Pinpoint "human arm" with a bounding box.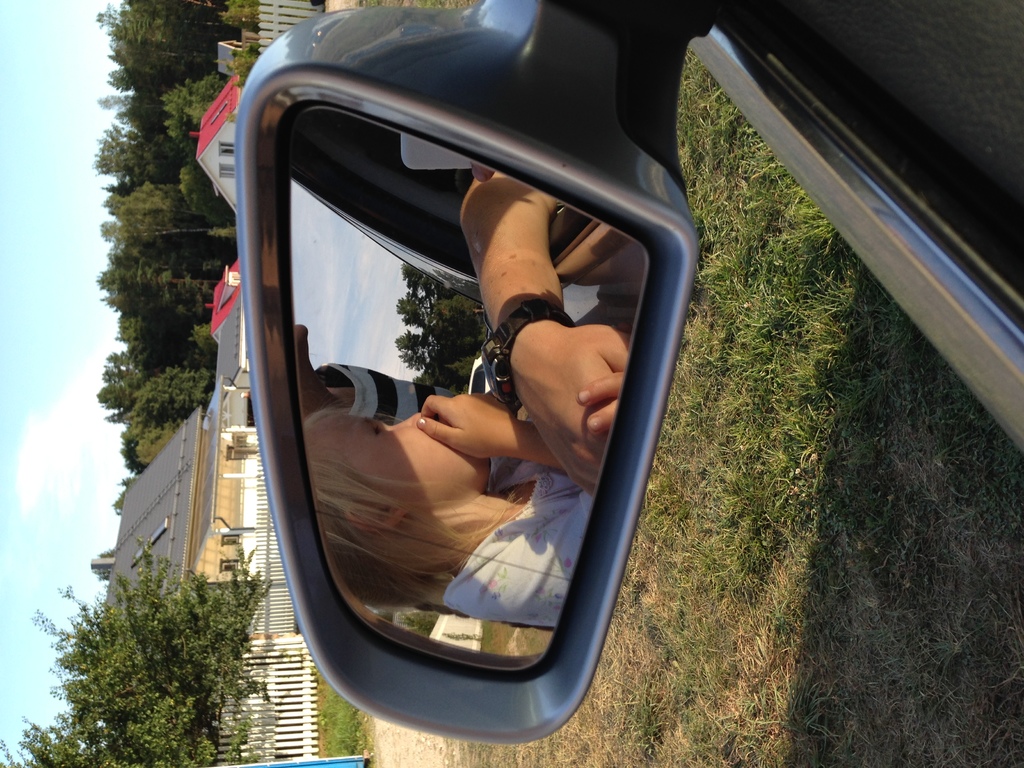
484/172/636/494.
